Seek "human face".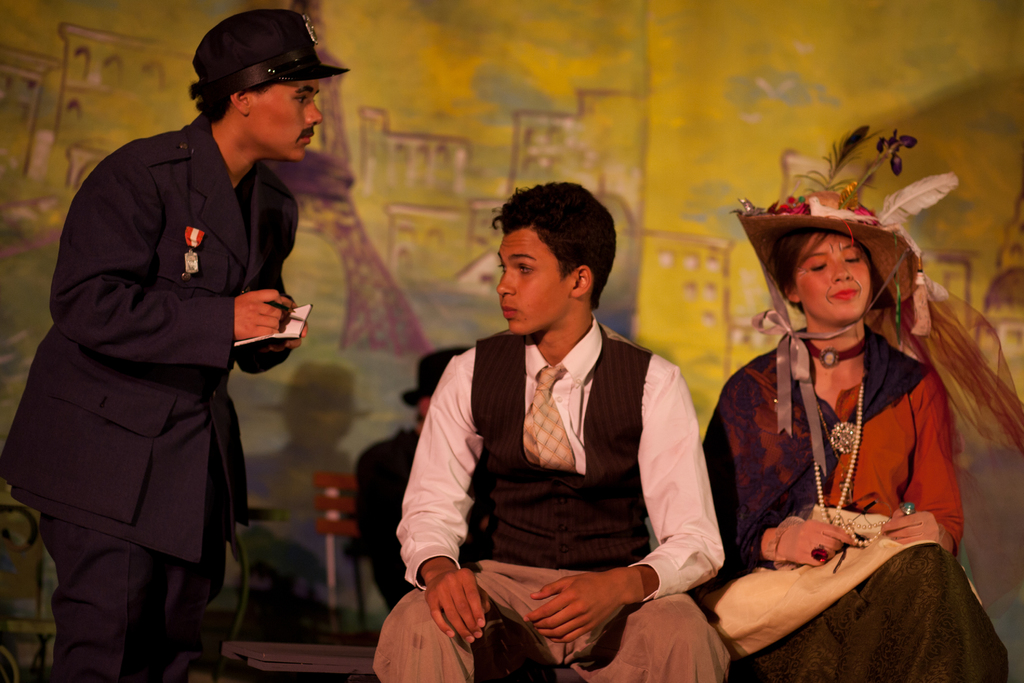
box=[488, 226, 562, 339].
